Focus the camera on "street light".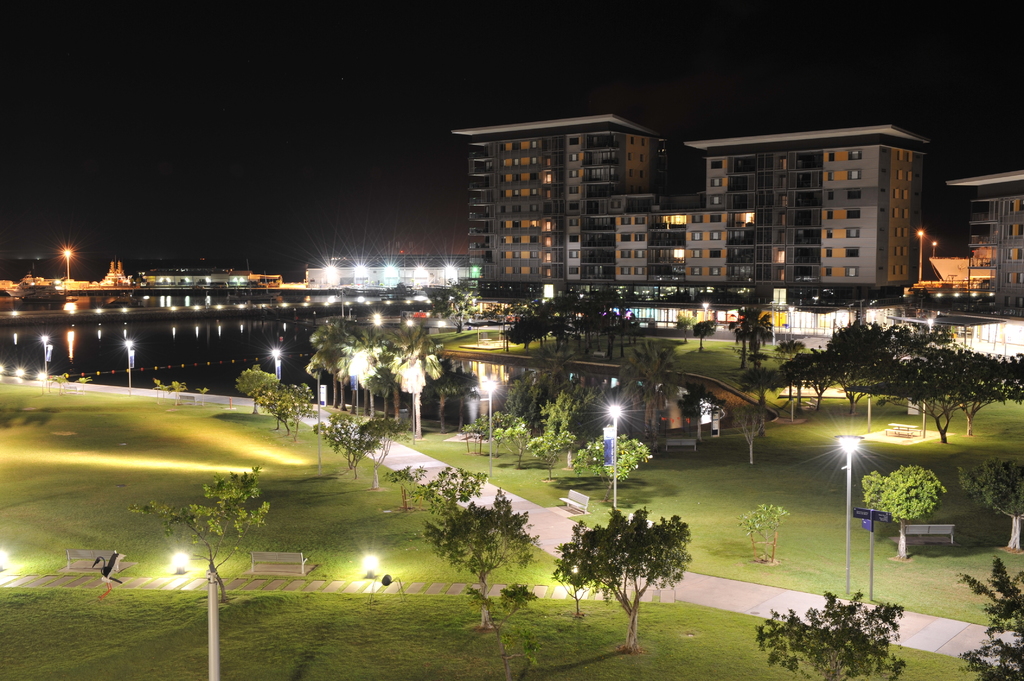
Focus region: bbox=(929, 238, 937, 257).
